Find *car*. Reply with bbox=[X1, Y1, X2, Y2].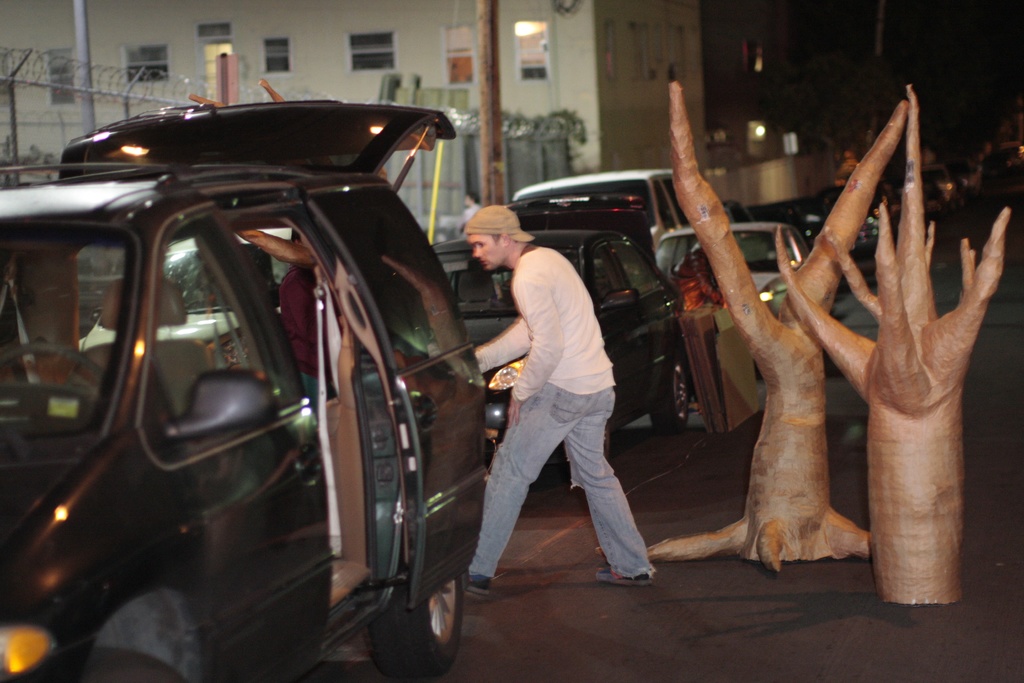
bbox=[0, 97, 489, 682].
